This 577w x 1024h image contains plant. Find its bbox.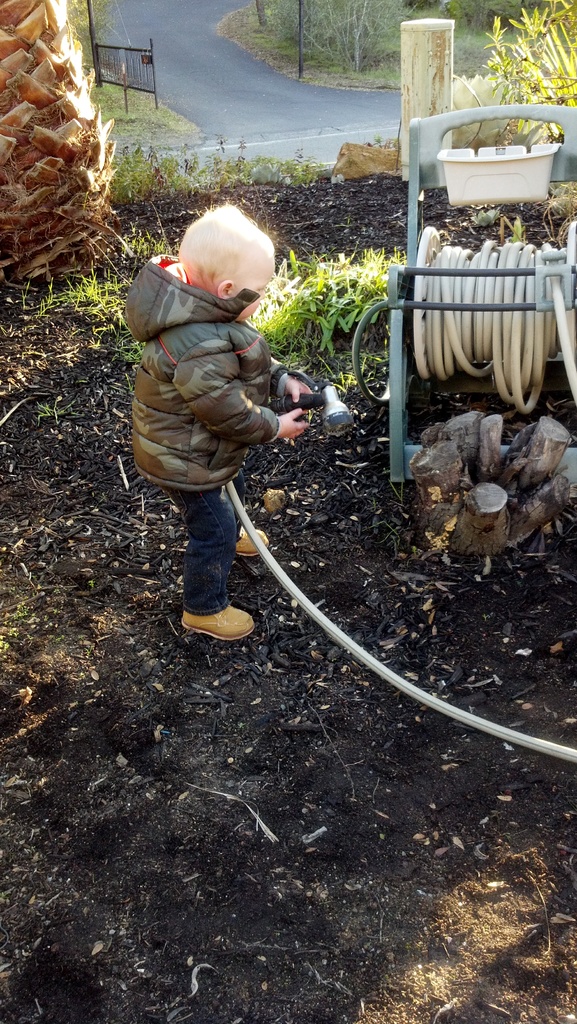
box(409, 545, 421, 559).
